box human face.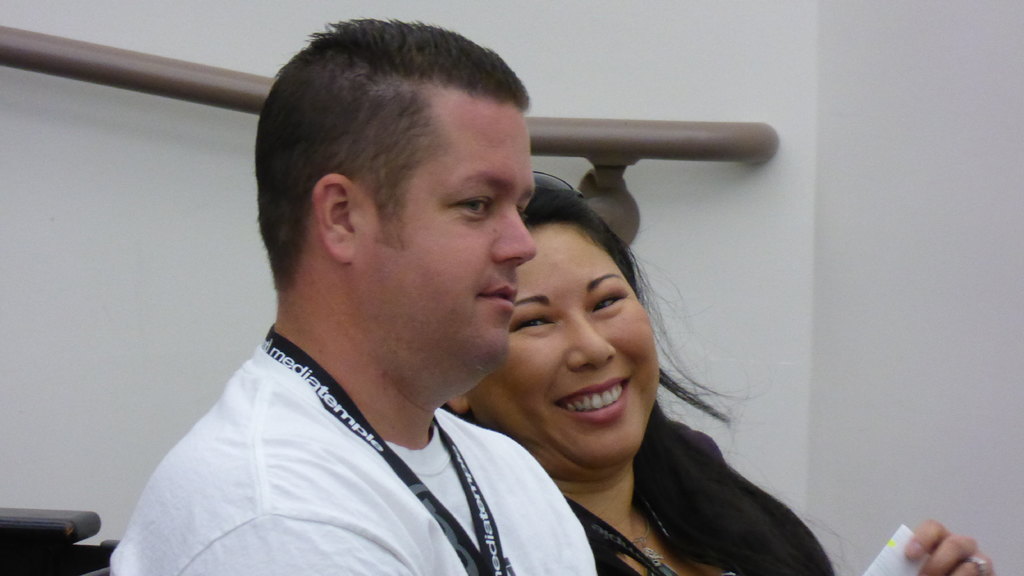
[x1=504, y1=225, x2=661, y2=460].
